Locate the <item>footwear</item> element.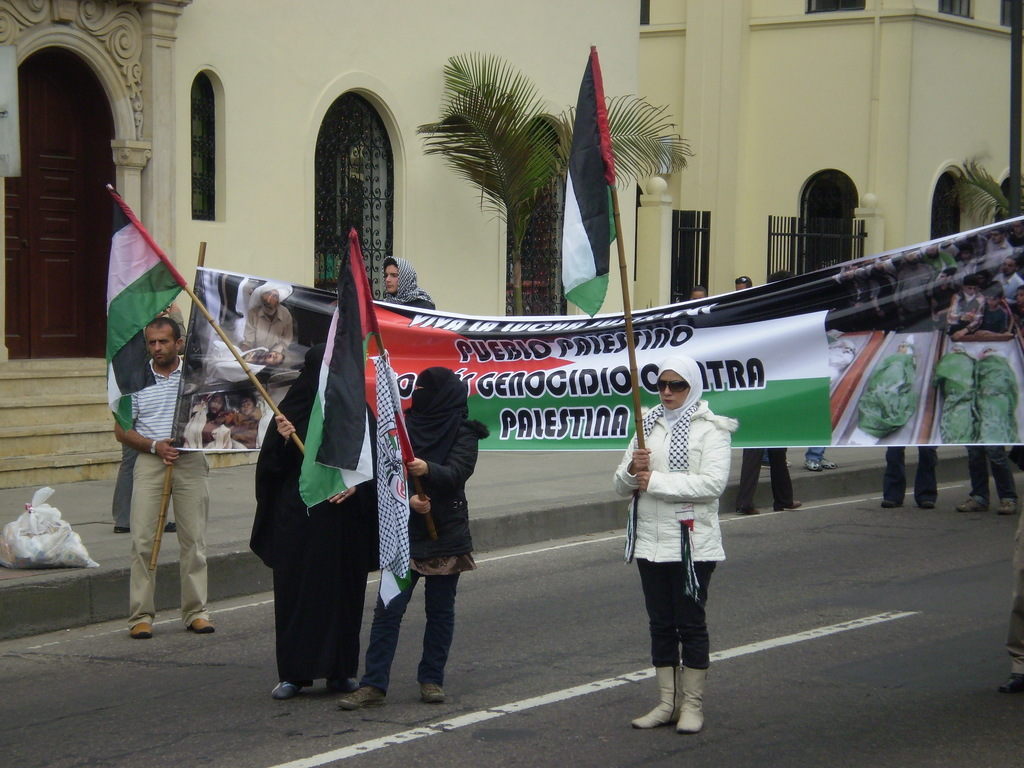
Element bbox: {"x1": 336, "y1": 685, "x2": 388, "y2": 707}.
